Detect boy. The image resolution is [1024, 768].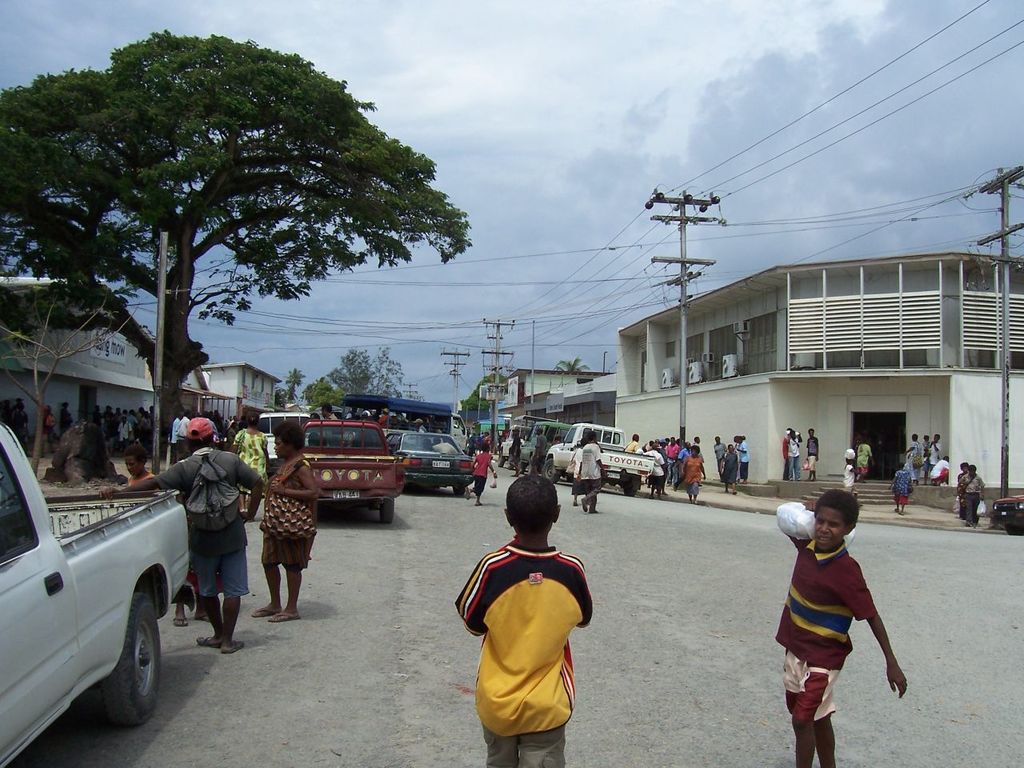
679, 442, 707, 498.
